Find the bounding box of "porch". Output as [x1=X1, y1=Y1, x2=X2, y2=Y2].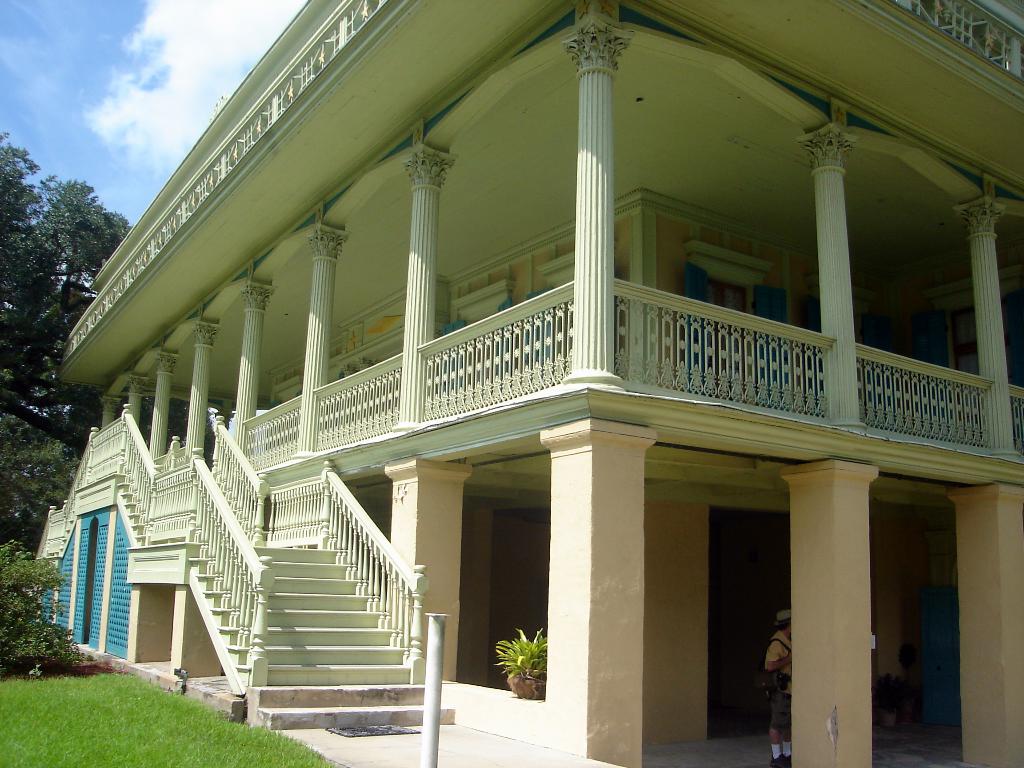
[x1=29, y1=321, x2=1021, y2=729].
